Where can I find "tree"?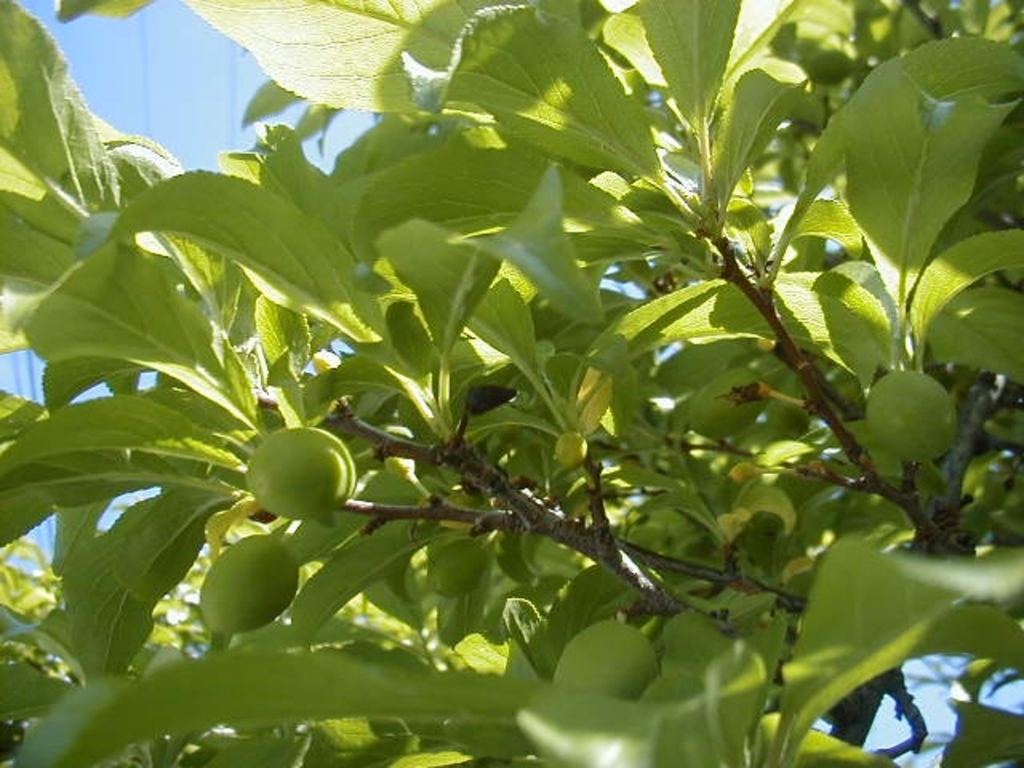
You can find it at x1=0 y1=0 x2=968 y2=765.
